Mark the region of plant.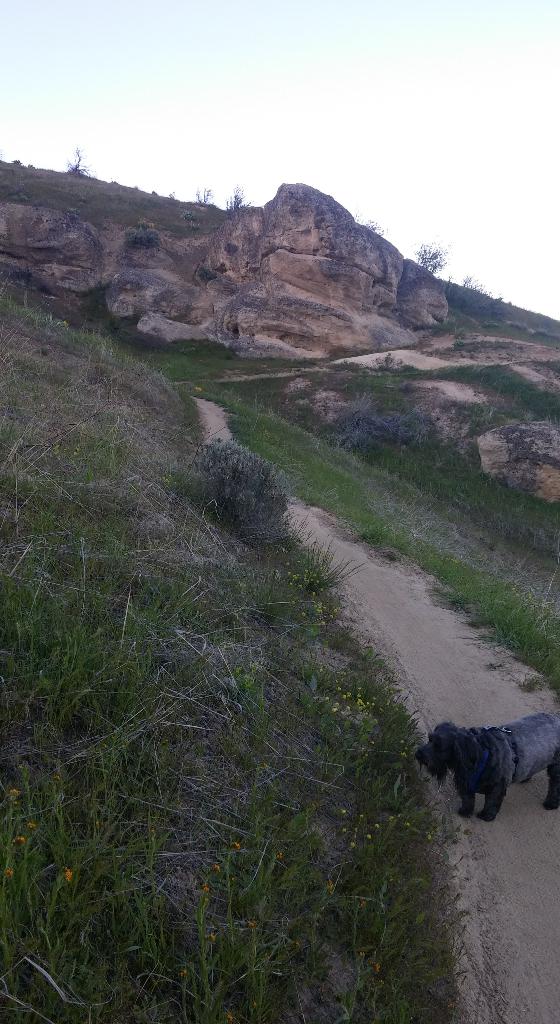
Region: {"left": 0, "top": 140, "right": 255, "bottom": 242}.
